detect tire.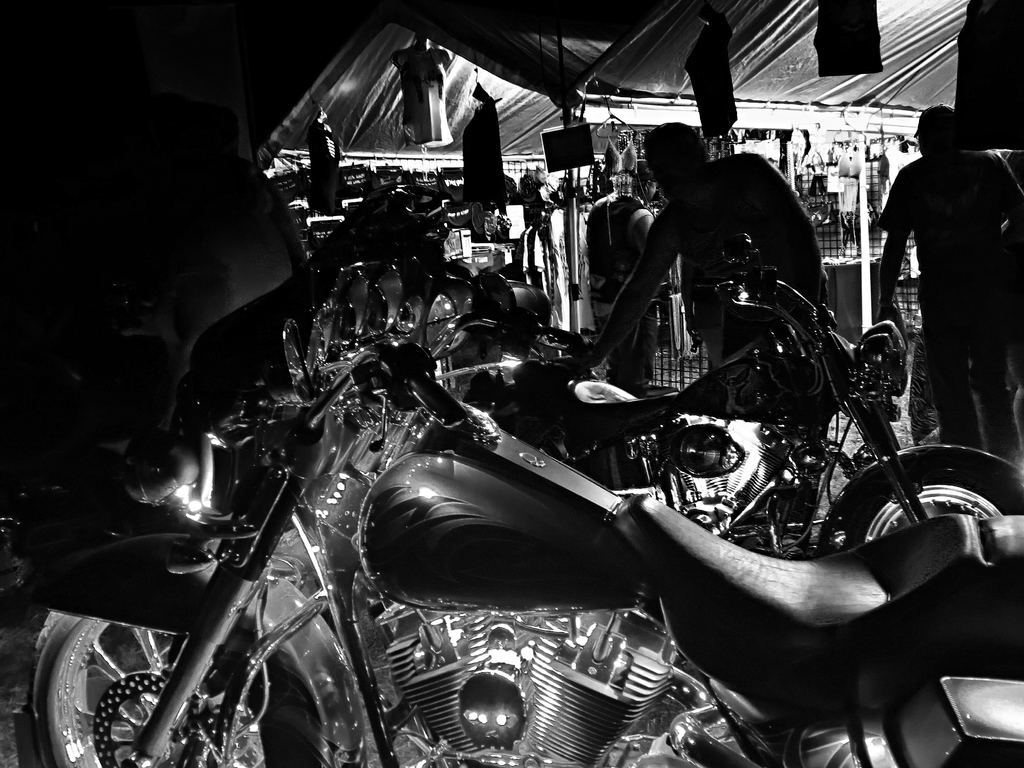
Detected at 29/540/356/767.
